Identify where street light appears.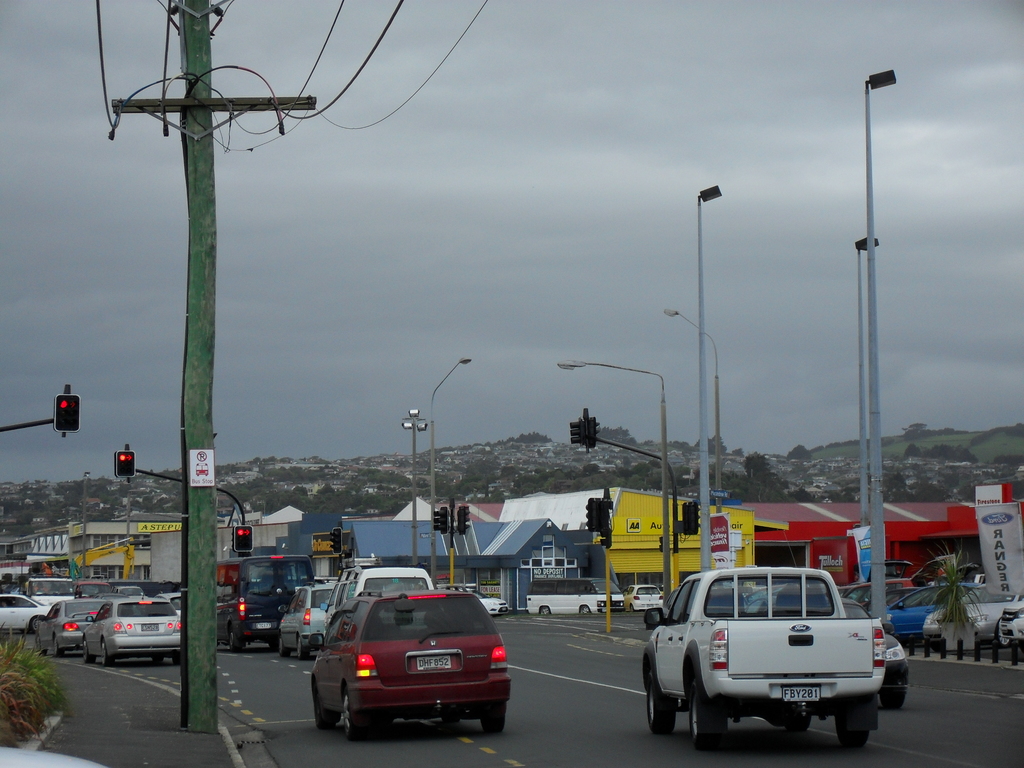
Appears at detection(552, 360, 673, 609).
